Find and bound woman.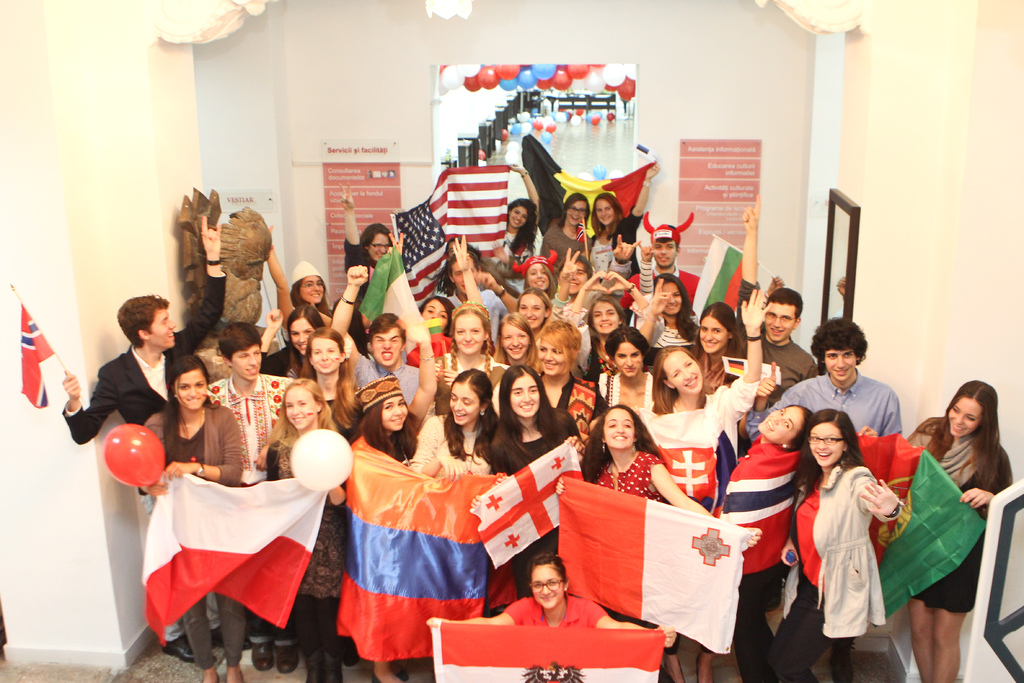
Bound: (483, 201, 544, 268).
